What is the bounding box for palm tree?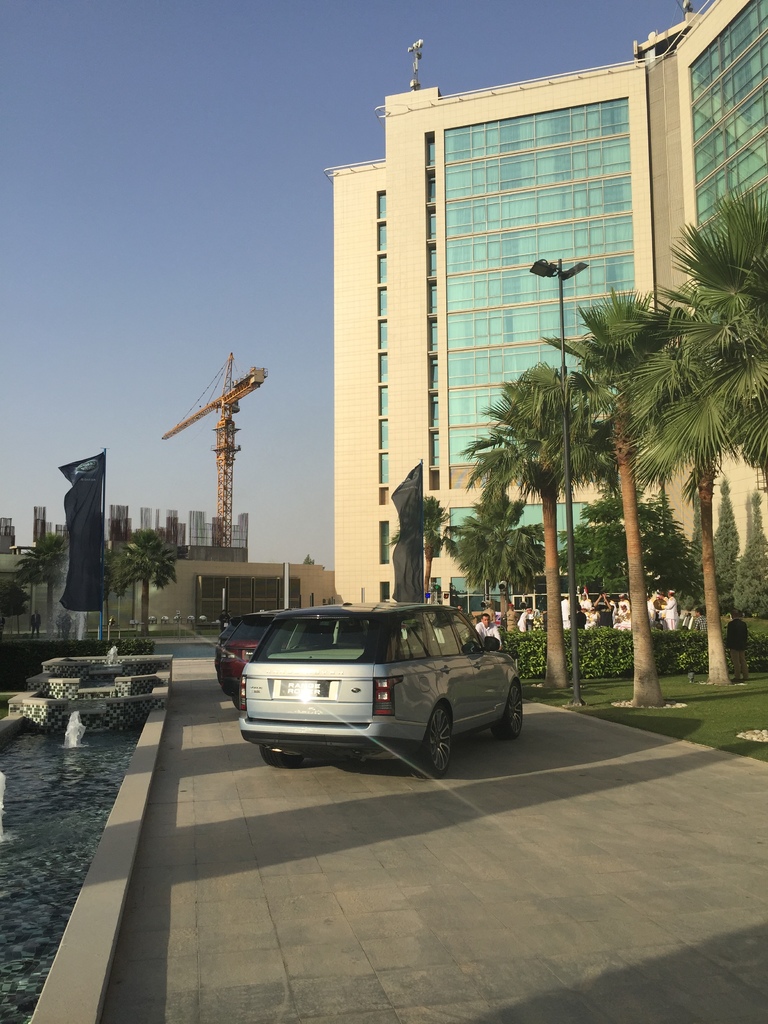
(624,332,714,598).
